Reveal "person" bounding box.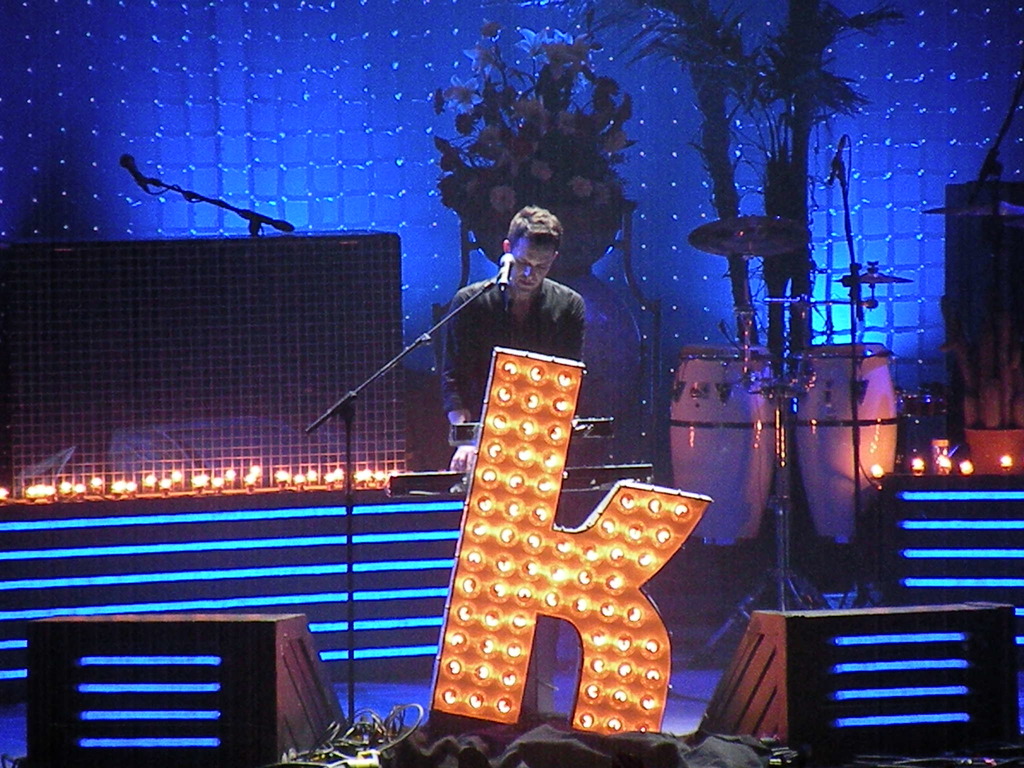
Revealed: (x1=446, y1=196, x2=602, y2=420).
